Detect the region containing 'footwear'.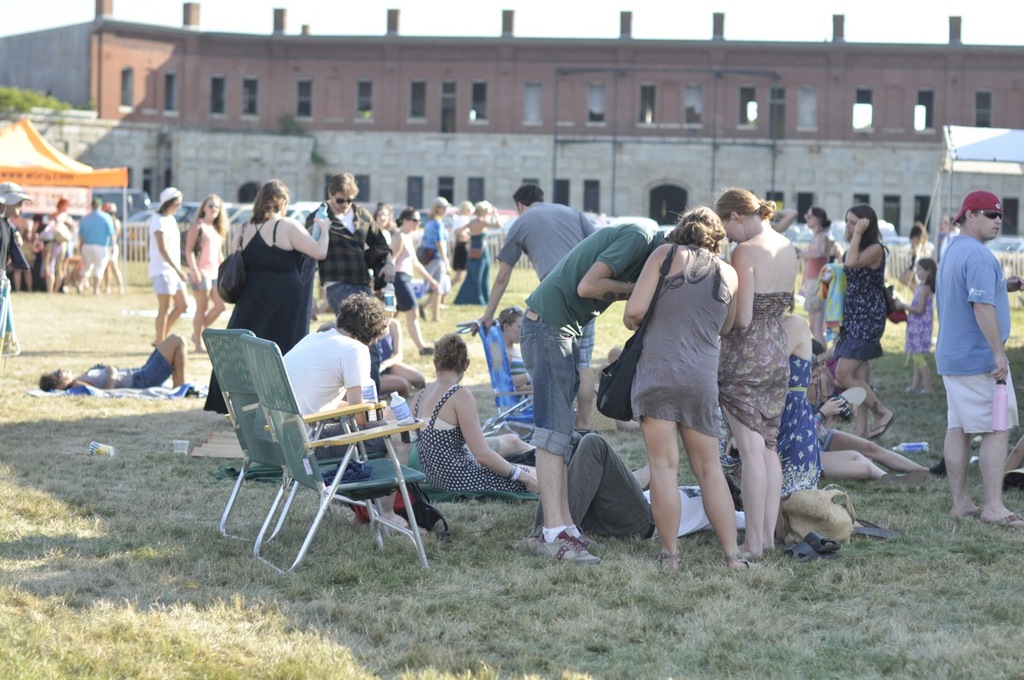
(x1=190, y1=330, x2=196, y2=342).
